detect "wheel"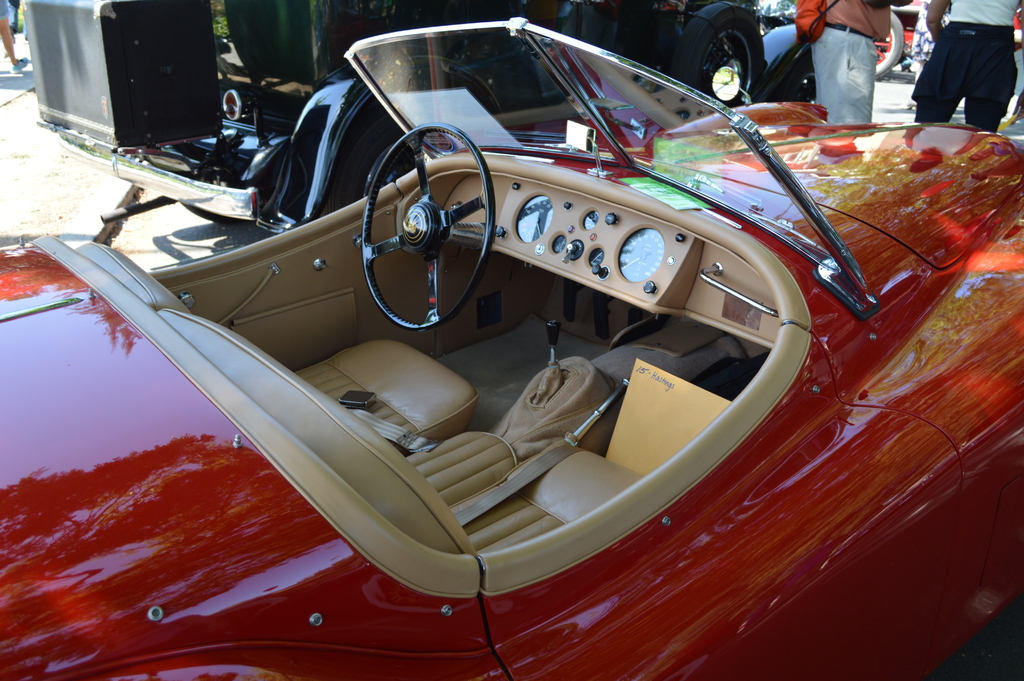
box=[180, 201, 250, 225]
